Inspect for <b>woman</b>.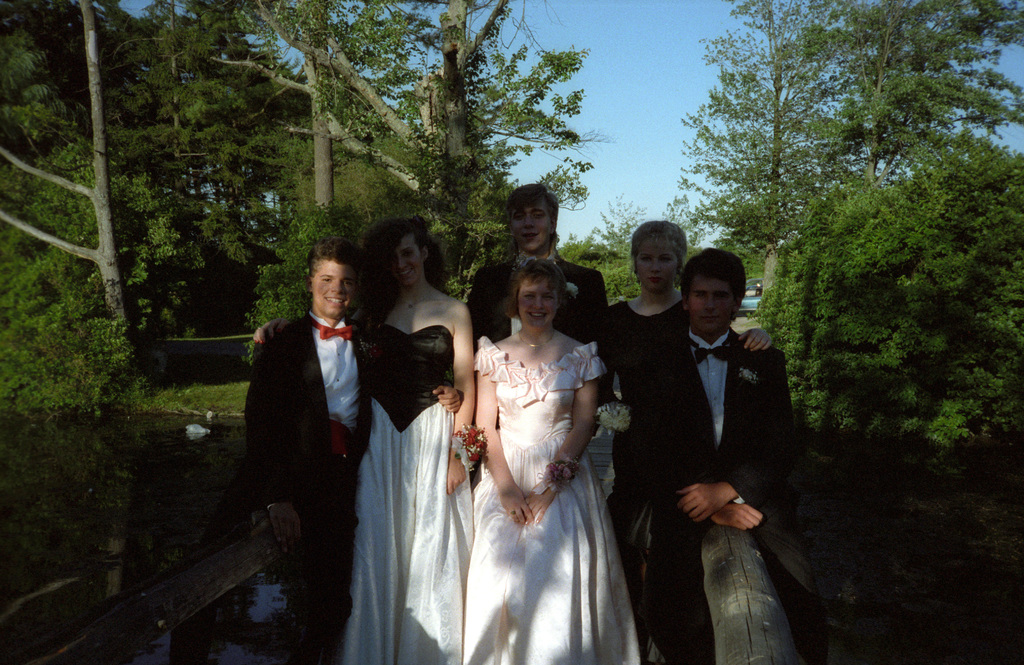
Inspection: x1=441, y1=223, x2=641, y2=652.
